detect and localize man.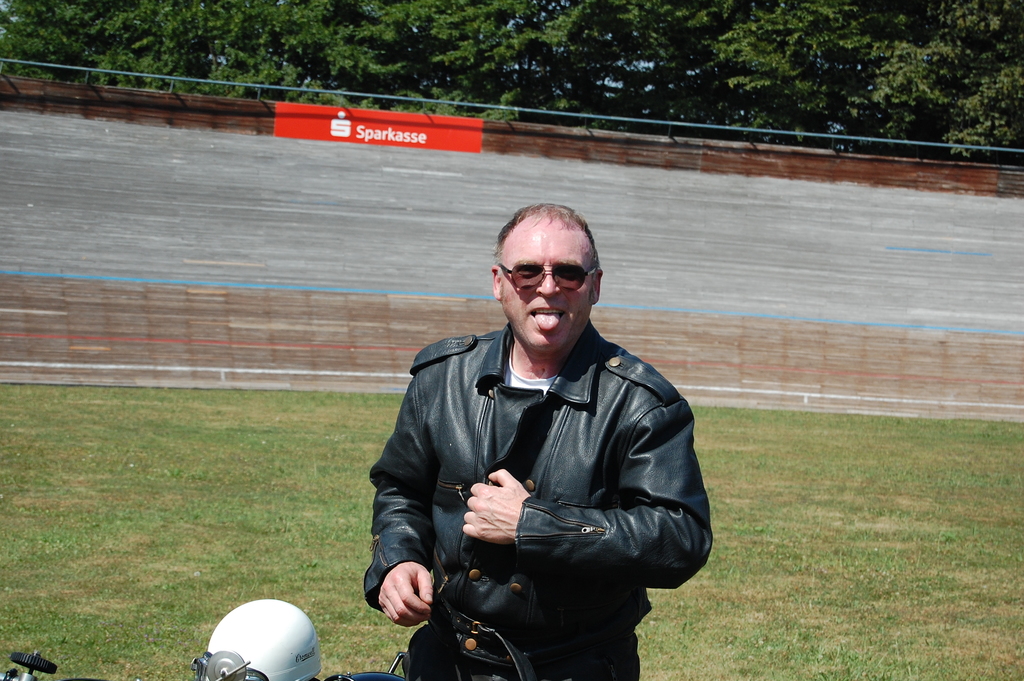
Localized at {"left": 367, "top": 202, "right": 702, "bottom": 680}.
